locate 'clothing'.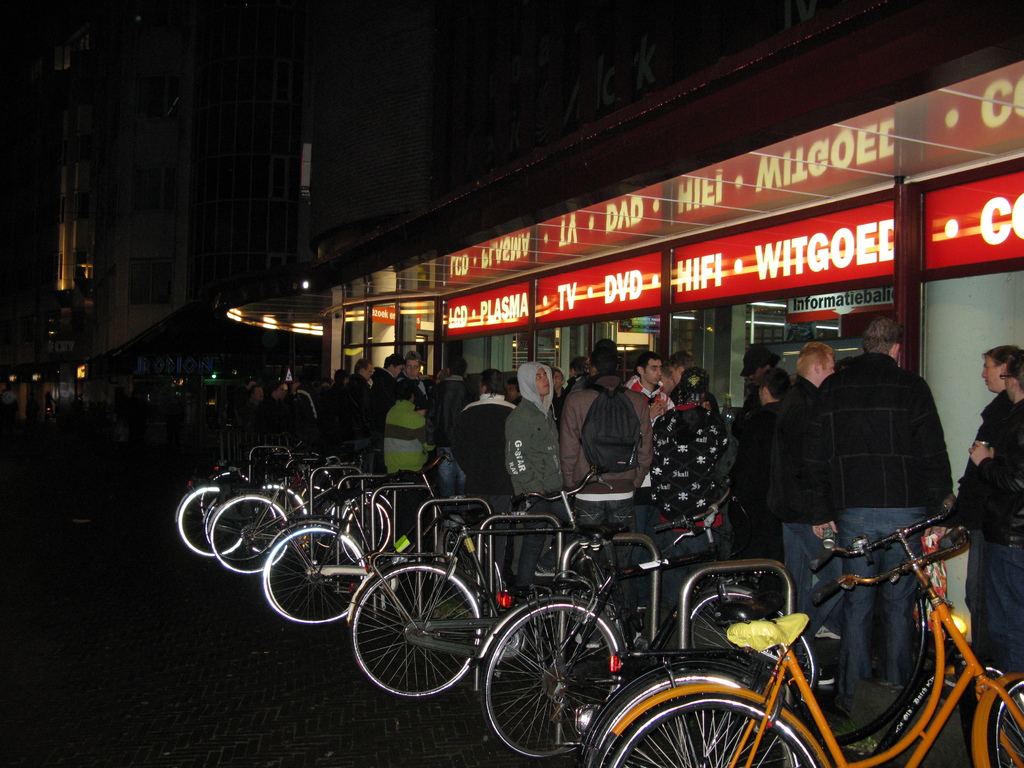
Bounding box: select_region(573, 381, 651, 506).
